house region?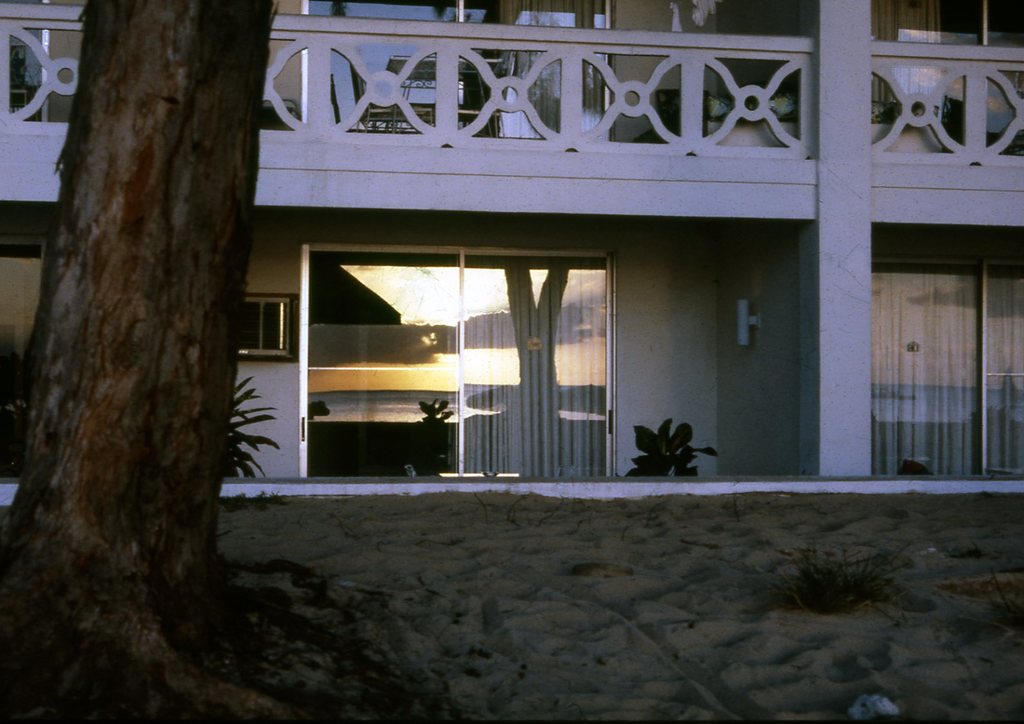
[0,0,1023,493]
